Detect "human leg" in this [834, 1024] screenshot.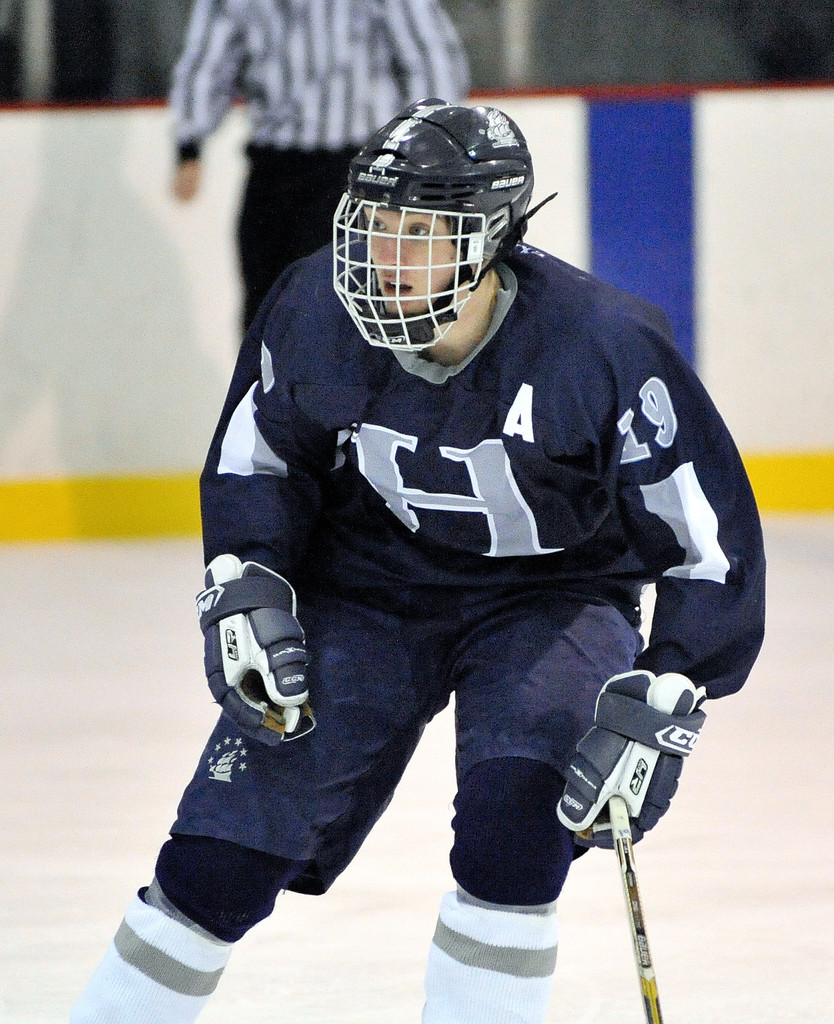
Detection: {"left": 235, "top": 148, "right": 336, "bottom": 319}.
